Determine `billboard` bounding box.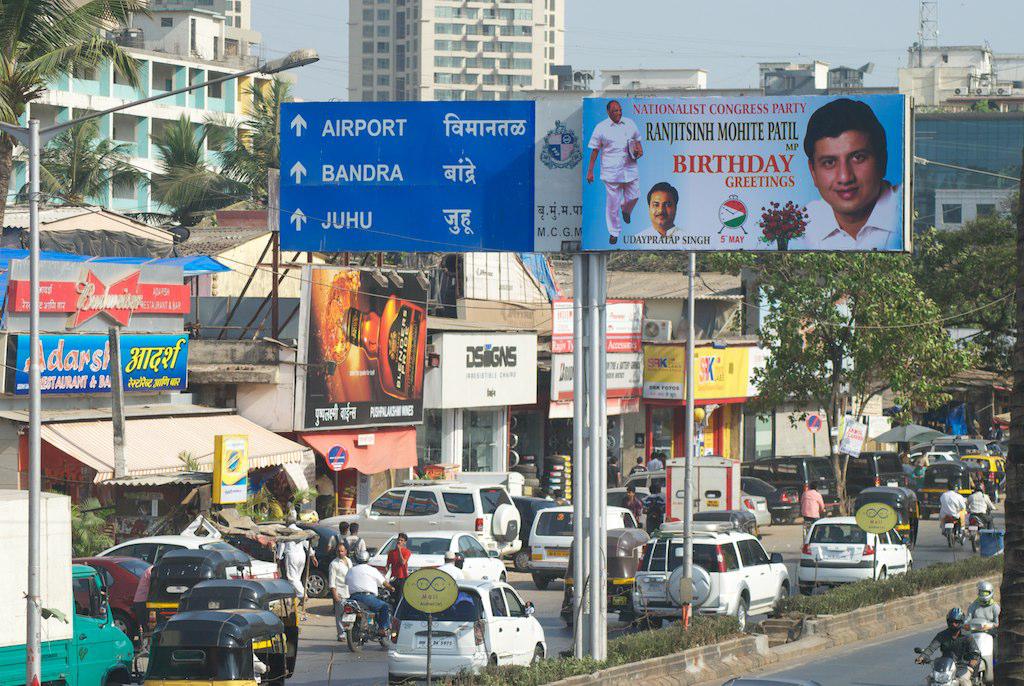
Determined: 308 271 425 423.
